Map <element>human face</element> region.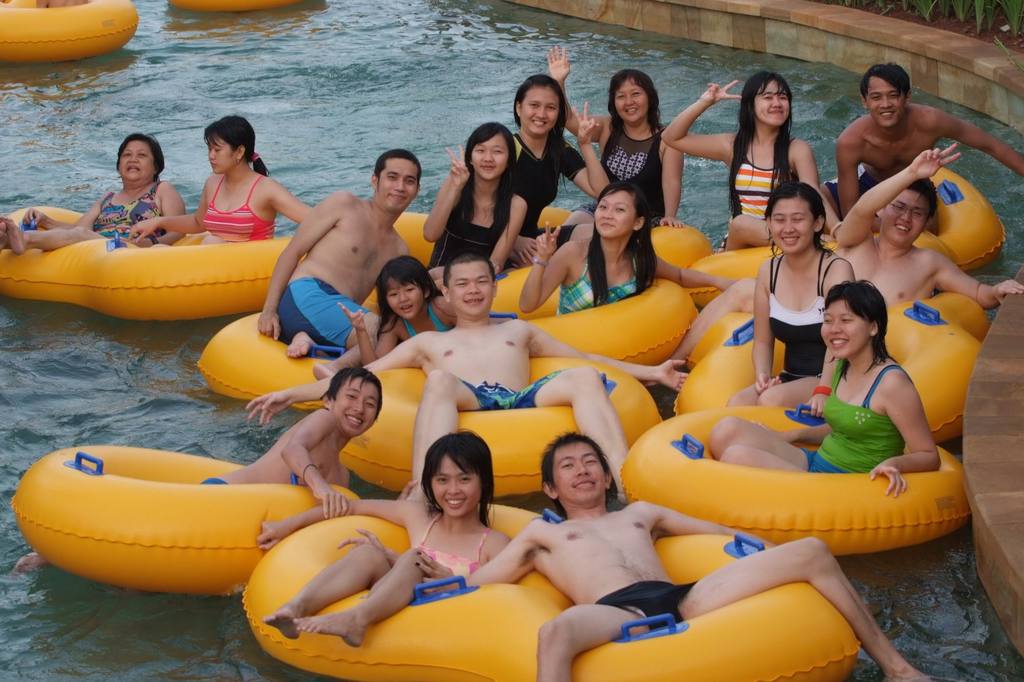
Mapped to crop(819, 294, 871, 360).
